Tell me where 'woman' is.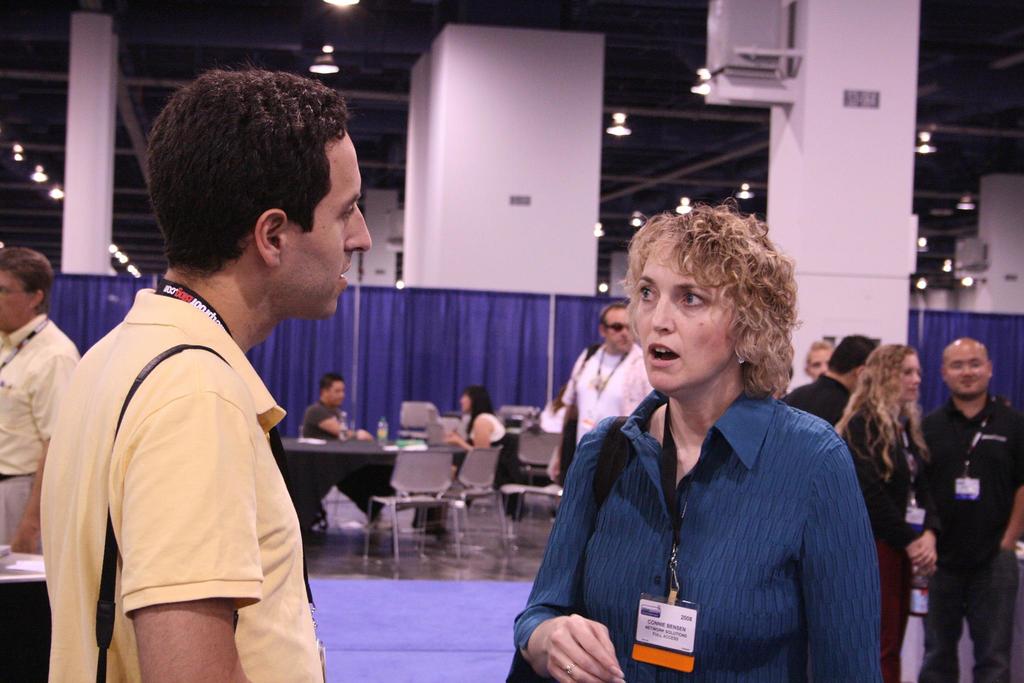
'woman' is at Rect(806, 339, 833, 378).
